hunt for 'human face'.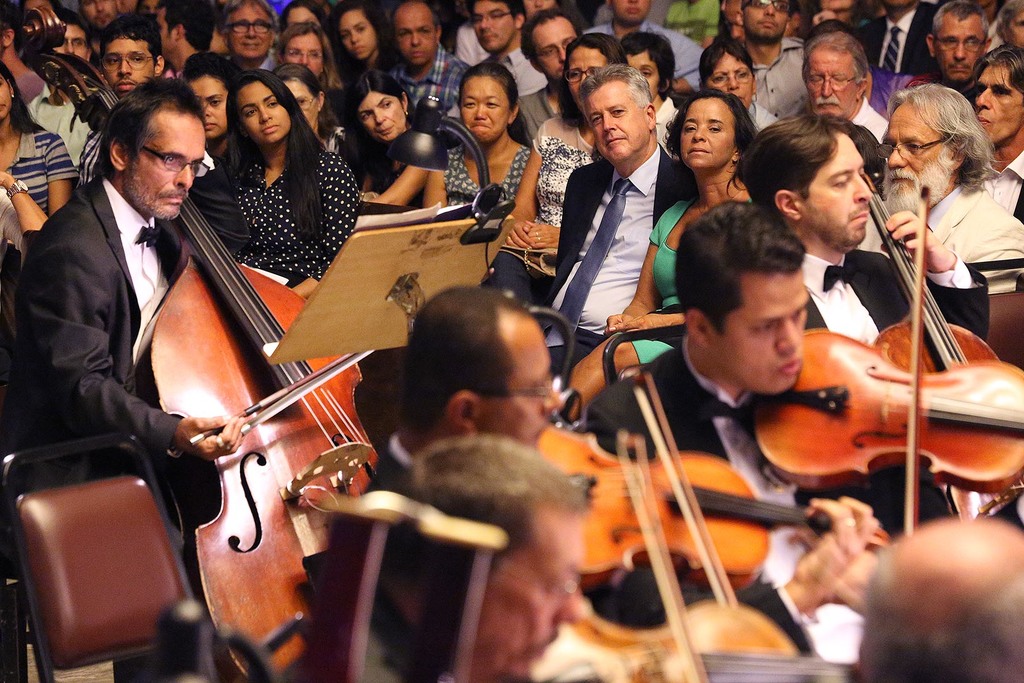
Hunted down at region(808, 150, 877, 248).
